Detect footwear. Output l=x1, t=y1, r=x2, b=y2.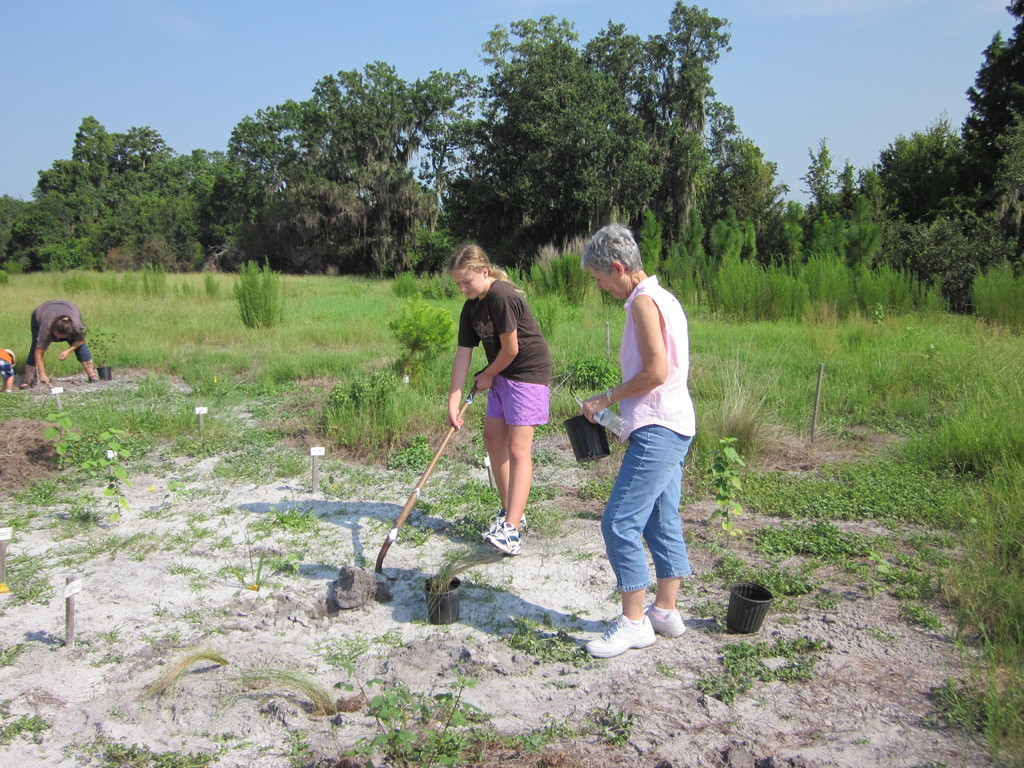
l=488, t=522, r=525, b=560.
